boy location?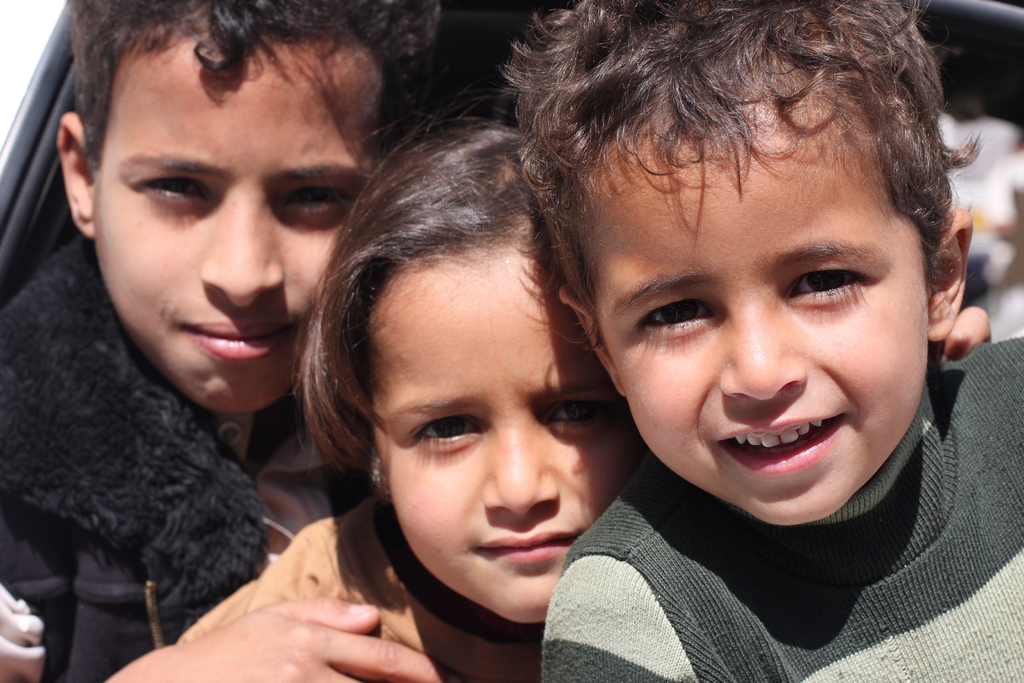
box=[0, 0, 444, 682]
